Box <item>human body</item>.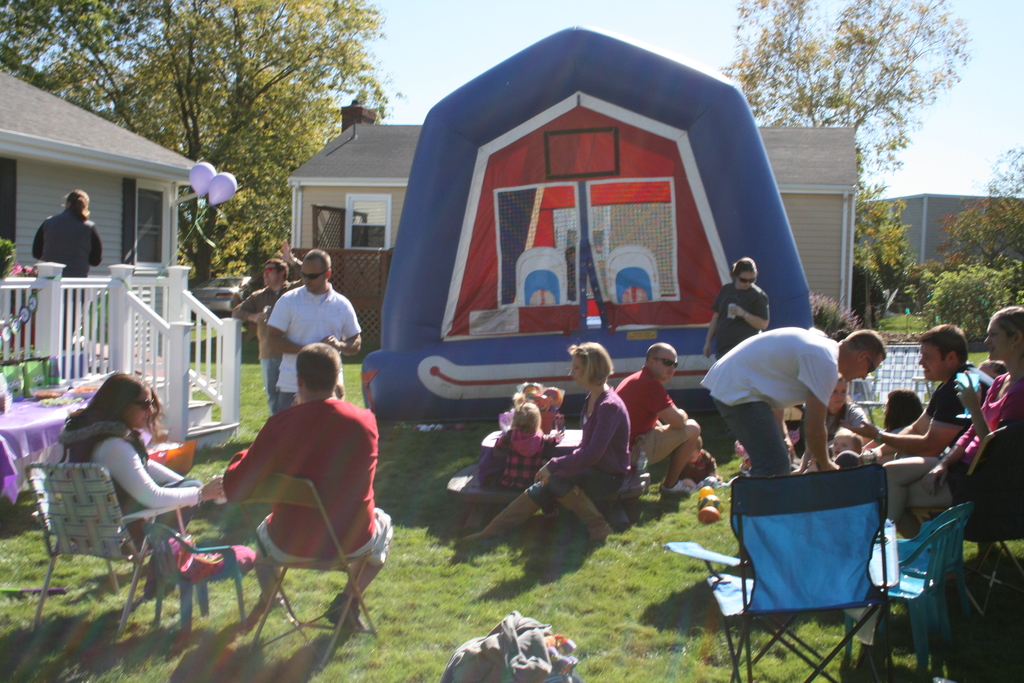
[x1=62, y1=423, x2=223, y2=594].
